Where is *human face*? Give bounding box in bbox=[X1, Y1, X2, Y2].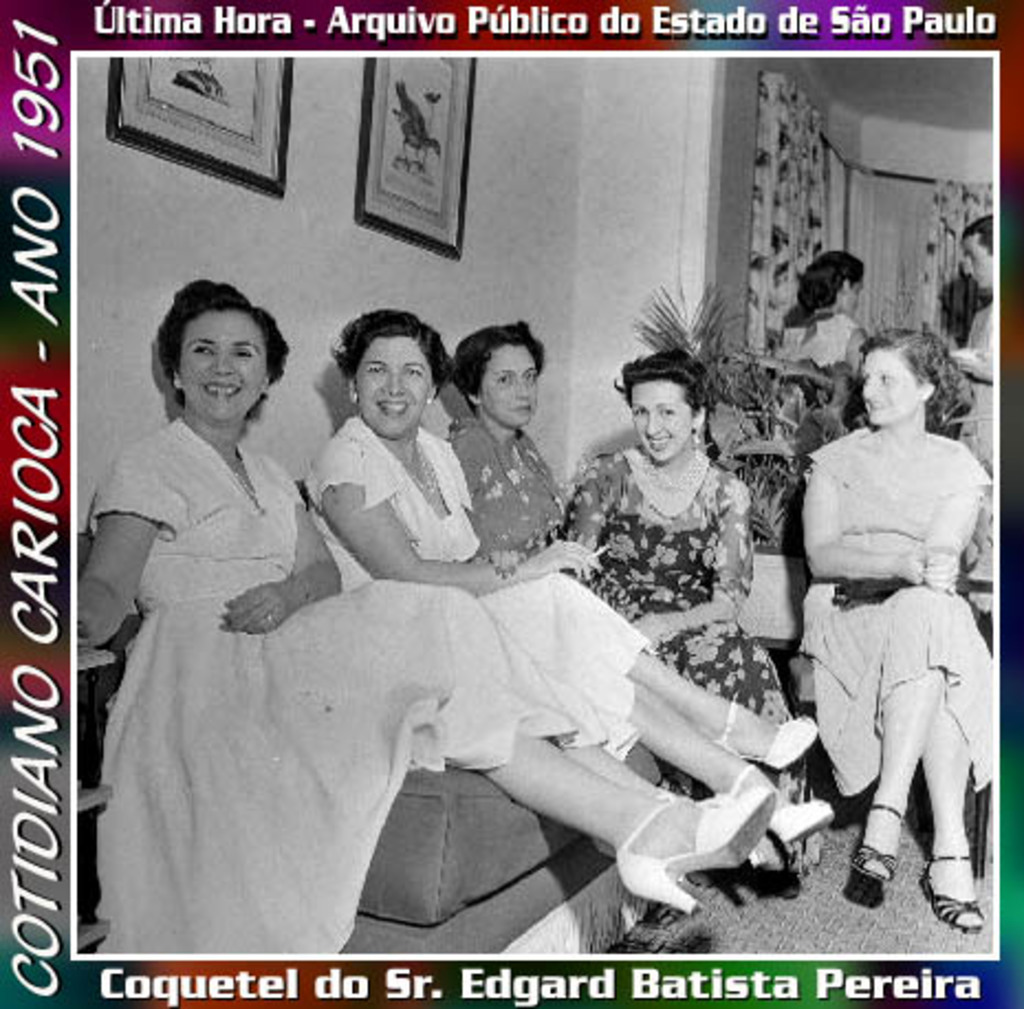
bbox=[478, 344, 540, 427].
